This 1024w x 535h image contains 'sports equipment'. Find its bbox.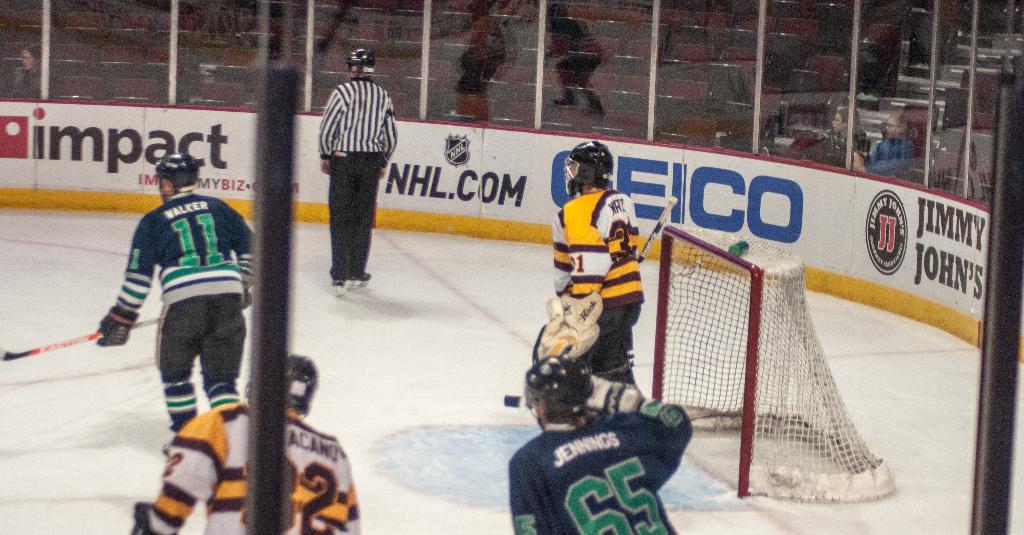
rect(0, 315, 165, 360).
